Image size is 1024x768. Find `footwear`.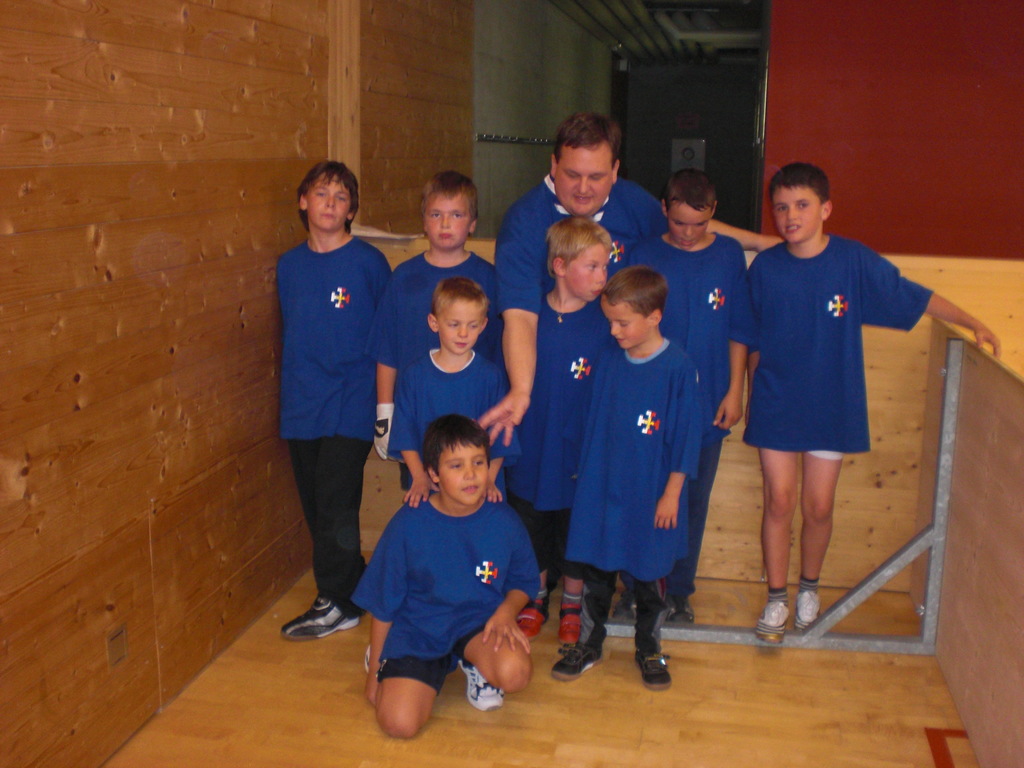
select_region(754, 601, 788, 644).
